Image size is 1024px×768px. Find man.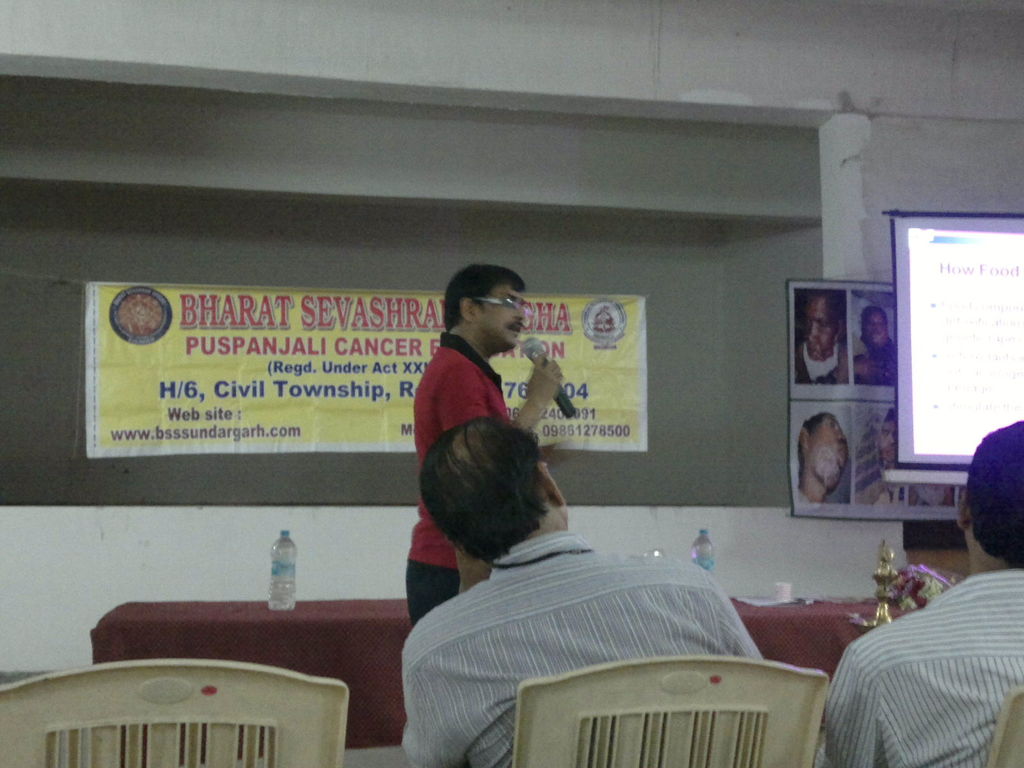
detection(394, 266, 571, 648).
